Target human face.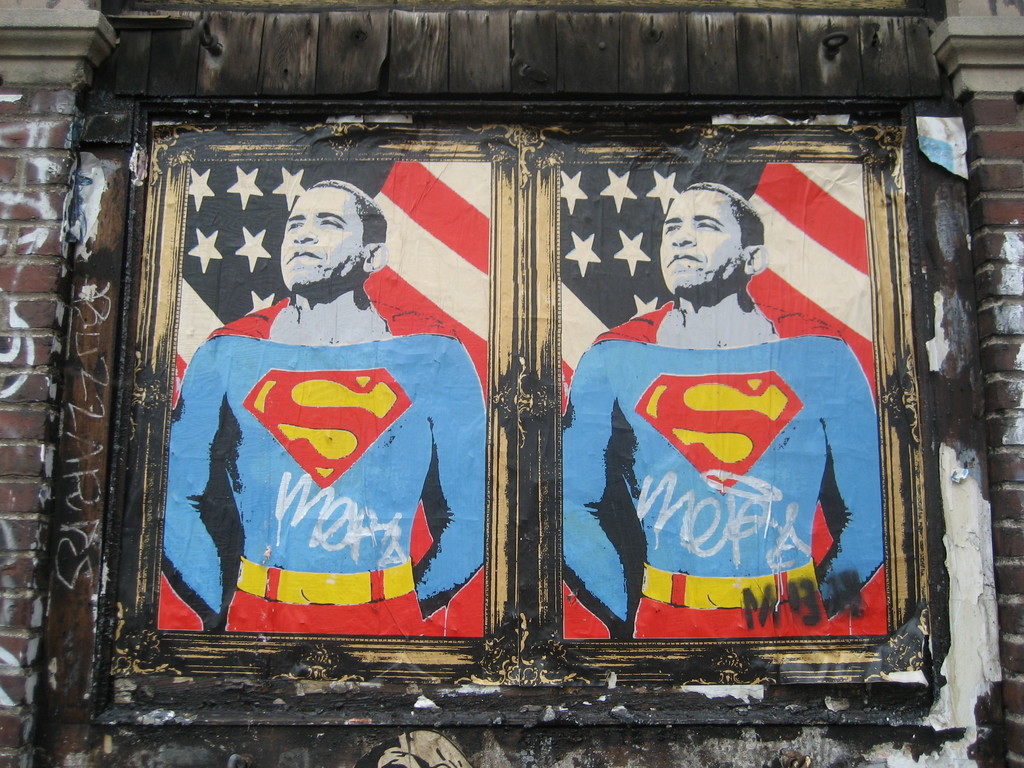
Target region: locate(657, 193, 746, 298).
